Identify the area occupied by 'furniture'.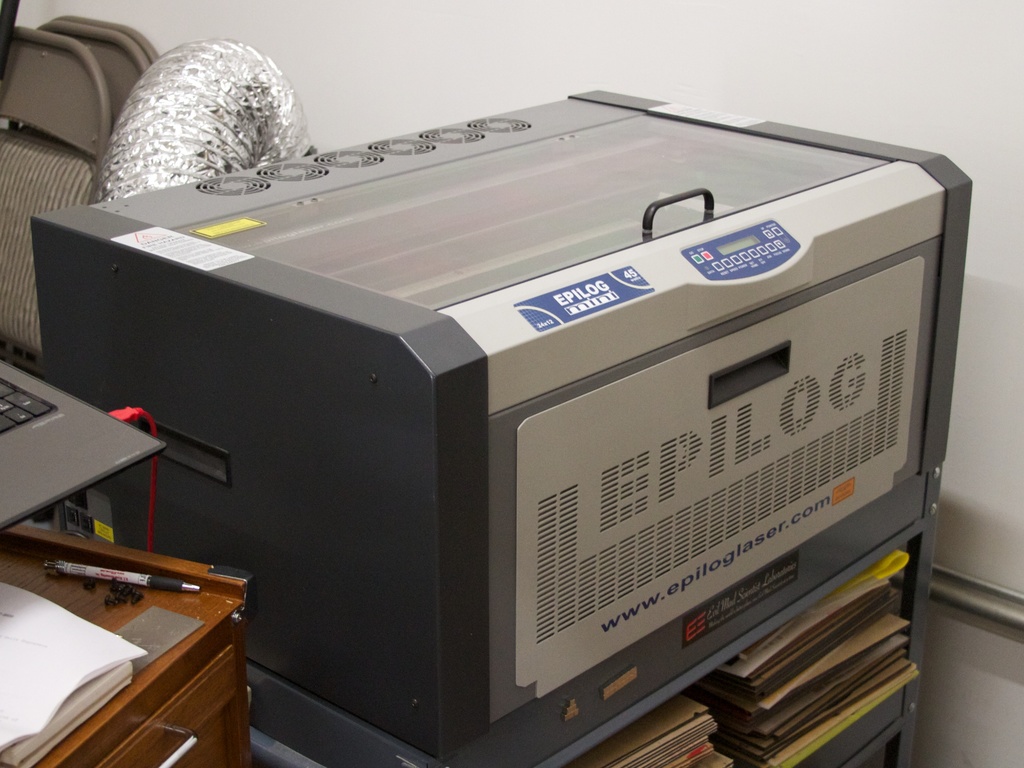
Area: [x1=0, y1=522, x2=252, y2=767].
